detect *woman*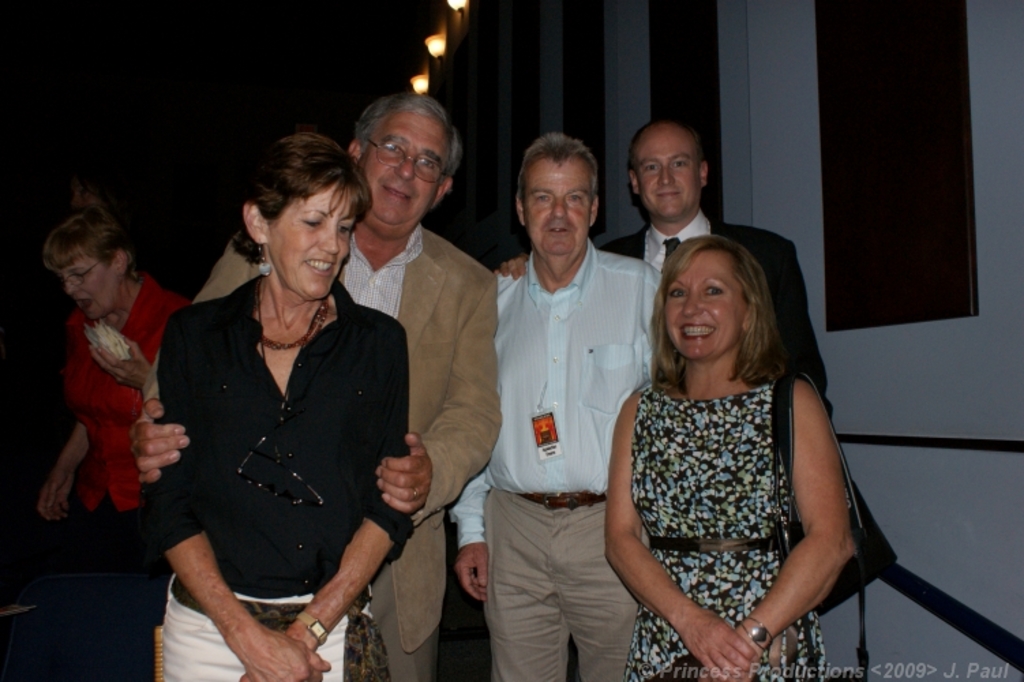
box=[145, 128, 423, 678]
